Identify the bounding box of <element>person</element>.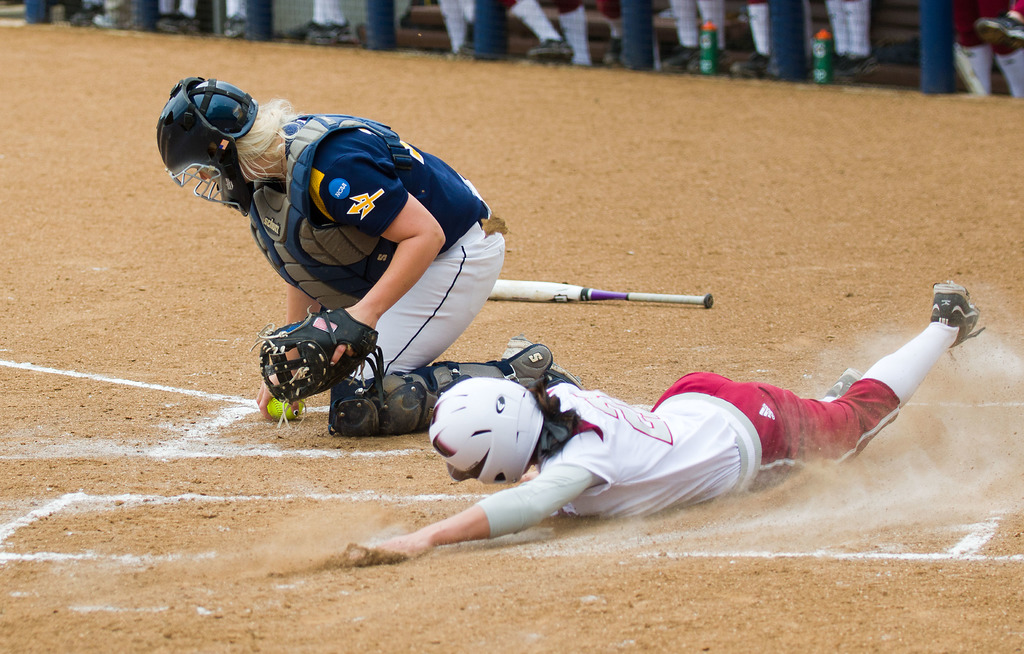
BBox(150, 75, 579, 441).
